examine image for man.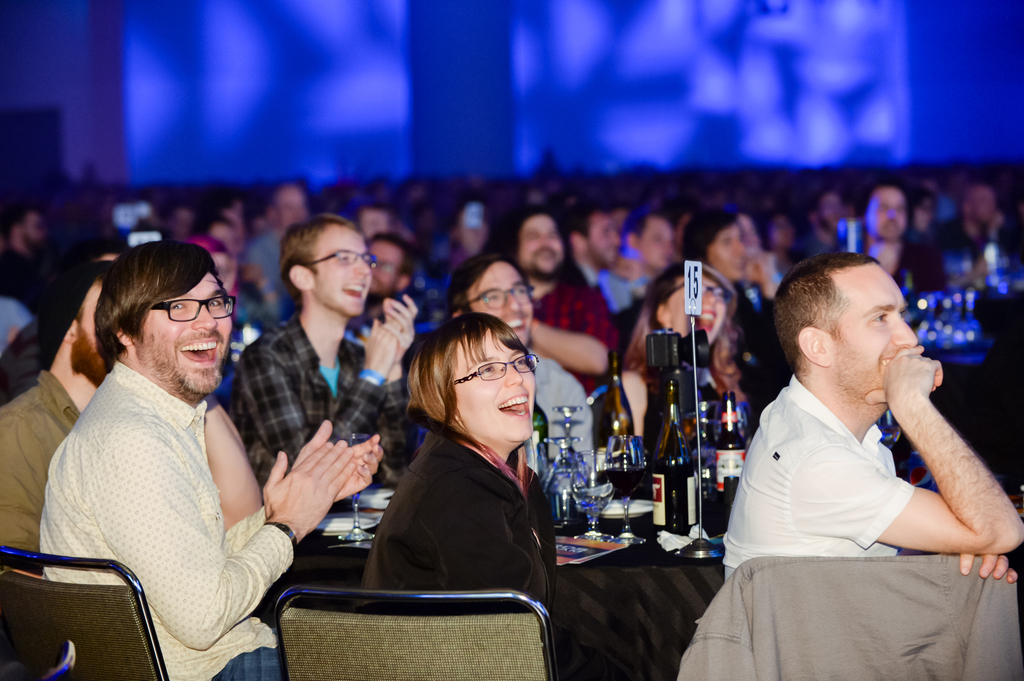
Examination result: l=559, t=202, r=620, b=320.
